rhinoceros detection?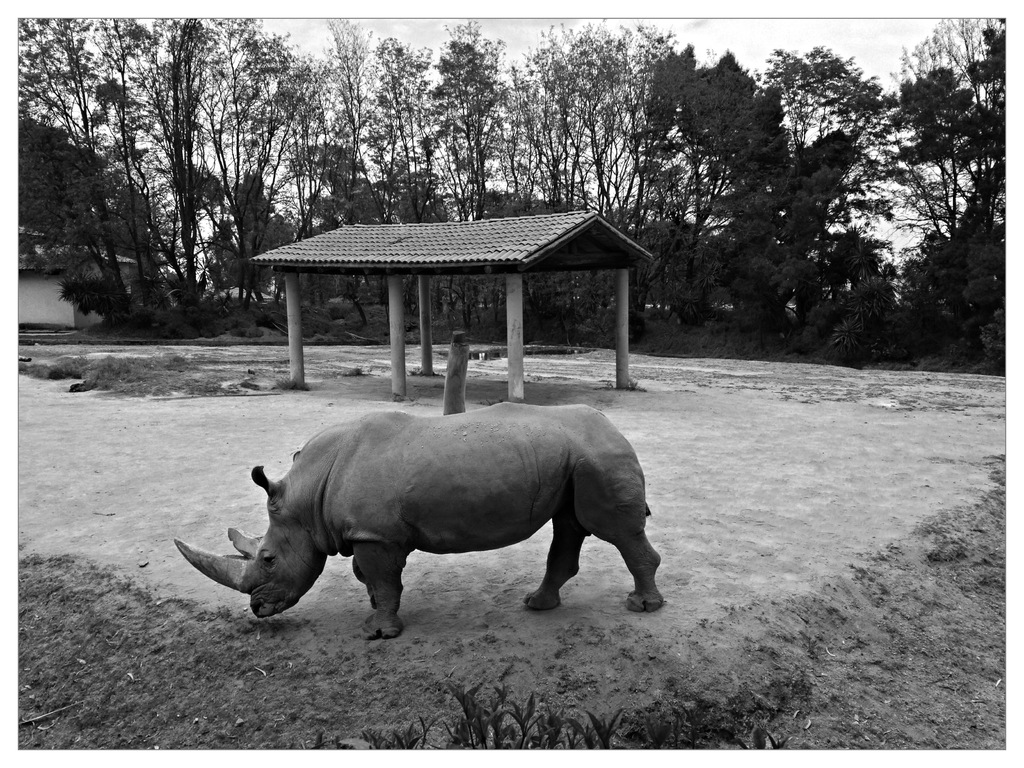
pyautogui.locateOnScreen(168, 394, 666, 645)
